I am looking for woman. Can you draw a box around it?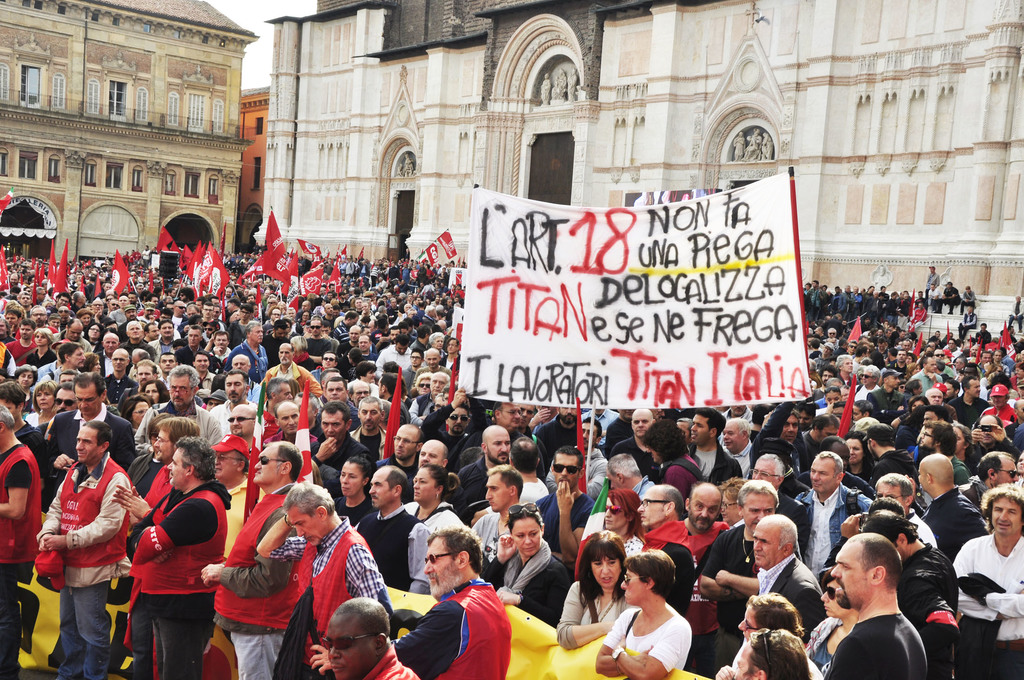
Sure, the bounding box is {"left": 22, "top": 380, "right": 61, "bottom": 426}.
